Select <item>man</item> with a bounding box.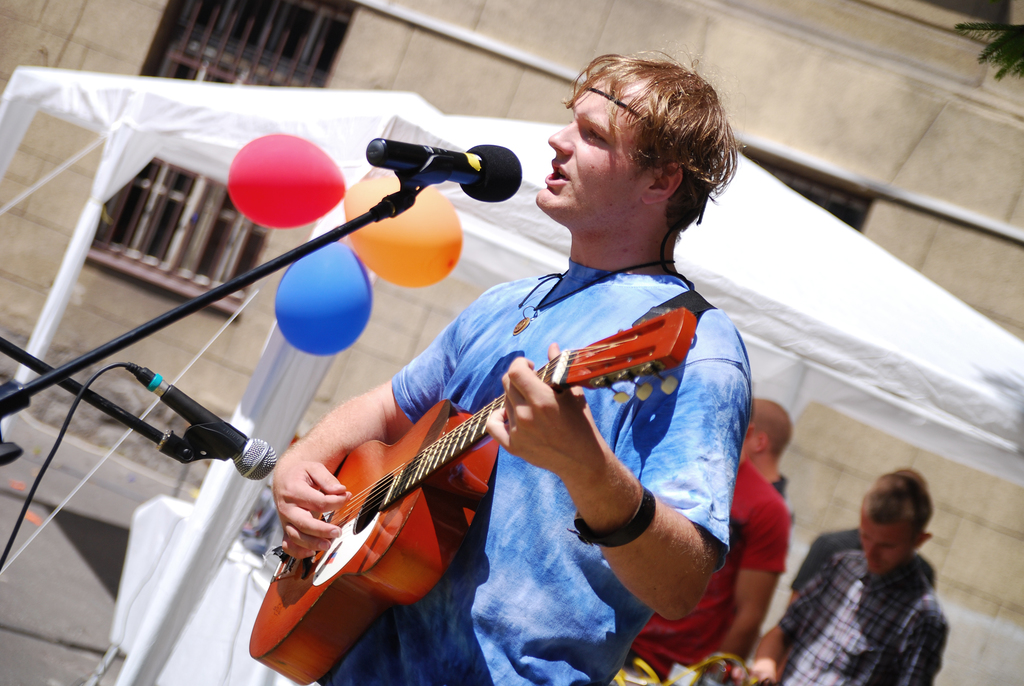
l=754, t=468, r=948, b=685.
